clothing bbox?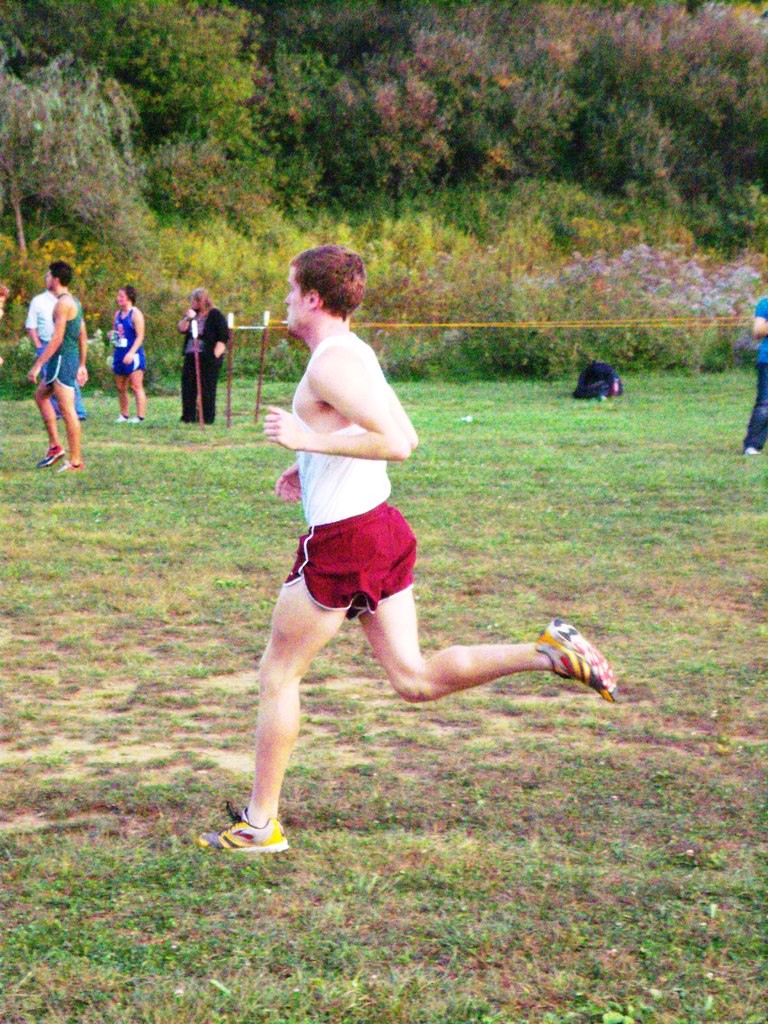
{"left": 731, "top": 292, "right": 767, "bottom": 451}
